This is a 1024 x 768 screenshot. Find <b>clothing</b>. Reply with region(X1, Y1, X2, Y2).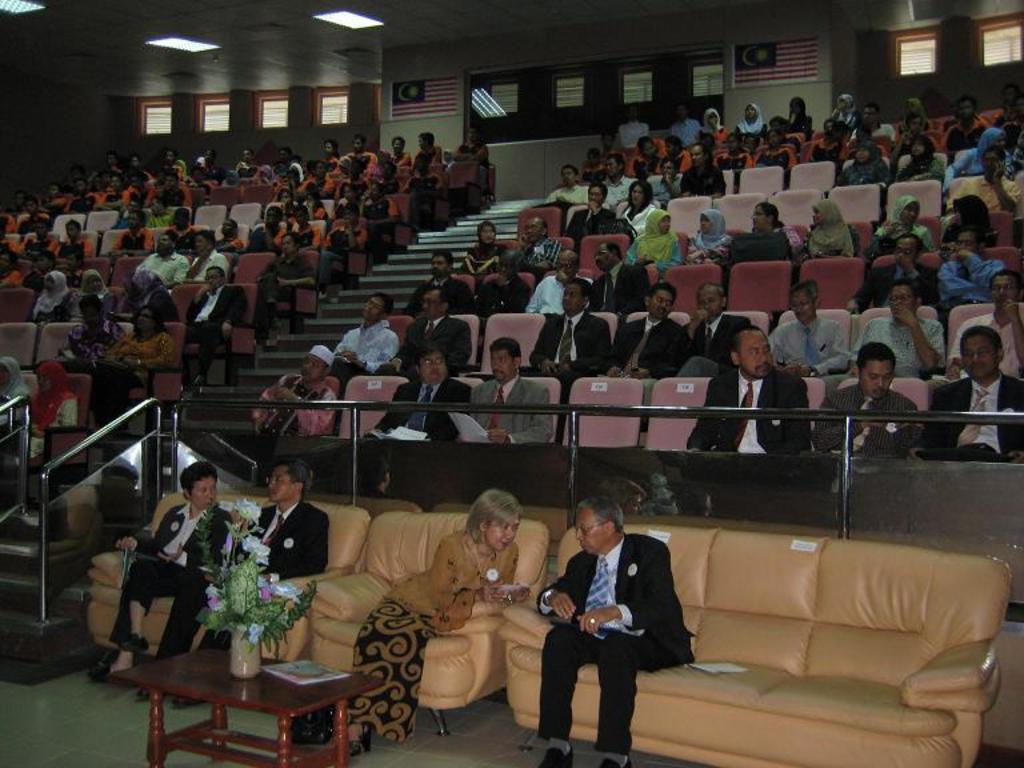
region(859, 316, 952, 365).
